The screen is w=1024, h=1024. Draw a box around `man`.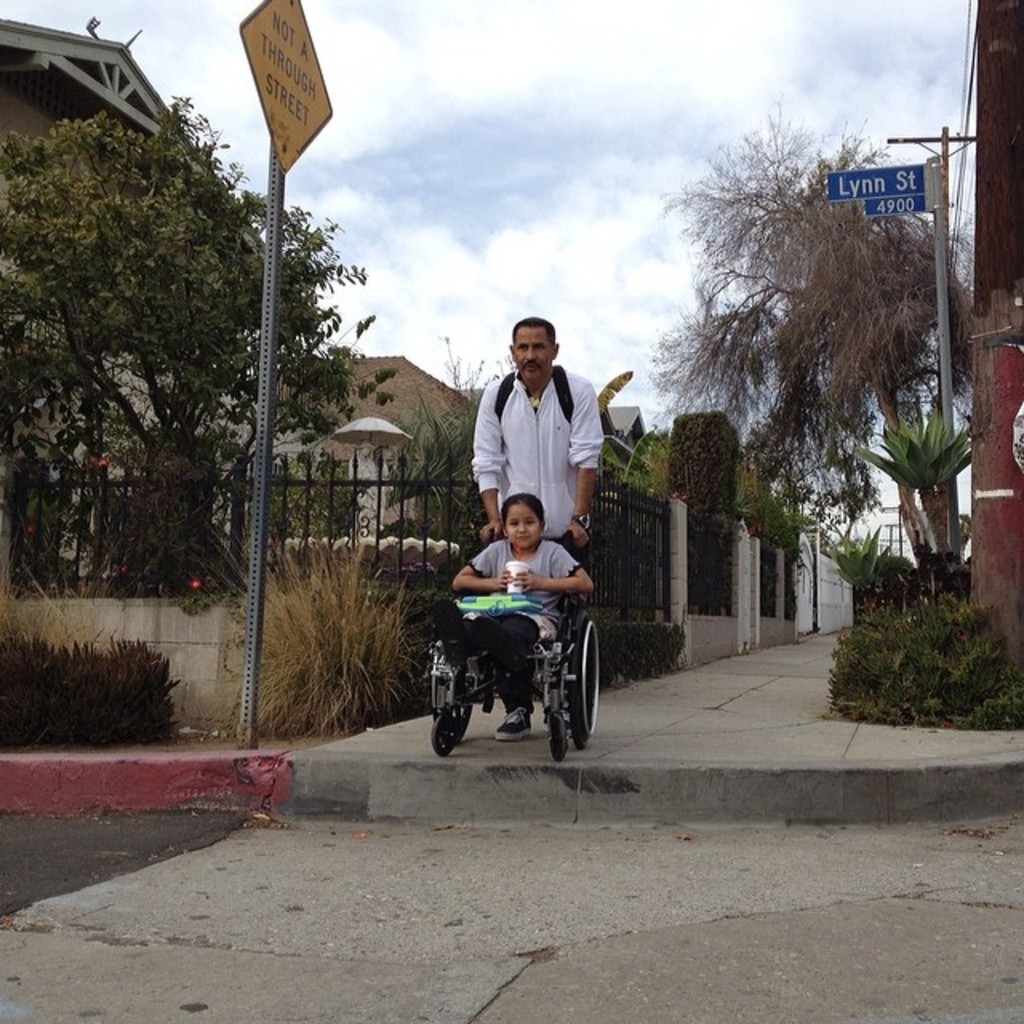
(464, 315, 606, 744).
